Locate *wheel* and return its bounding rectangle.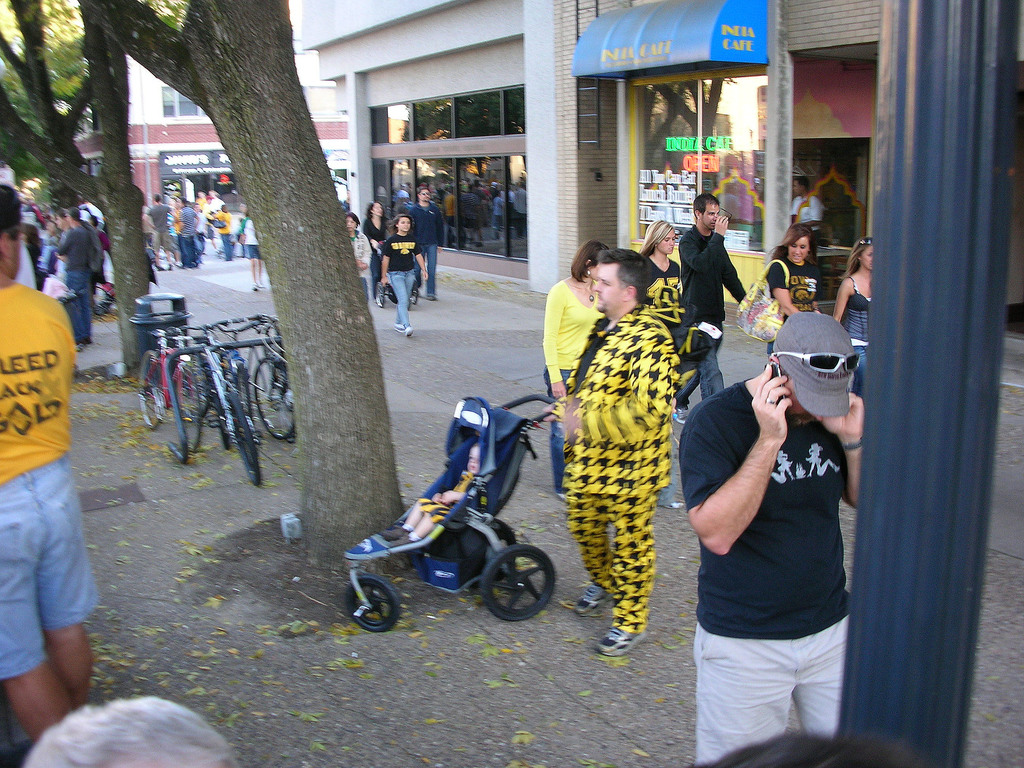
bbox(345, 575, 399, 632).
